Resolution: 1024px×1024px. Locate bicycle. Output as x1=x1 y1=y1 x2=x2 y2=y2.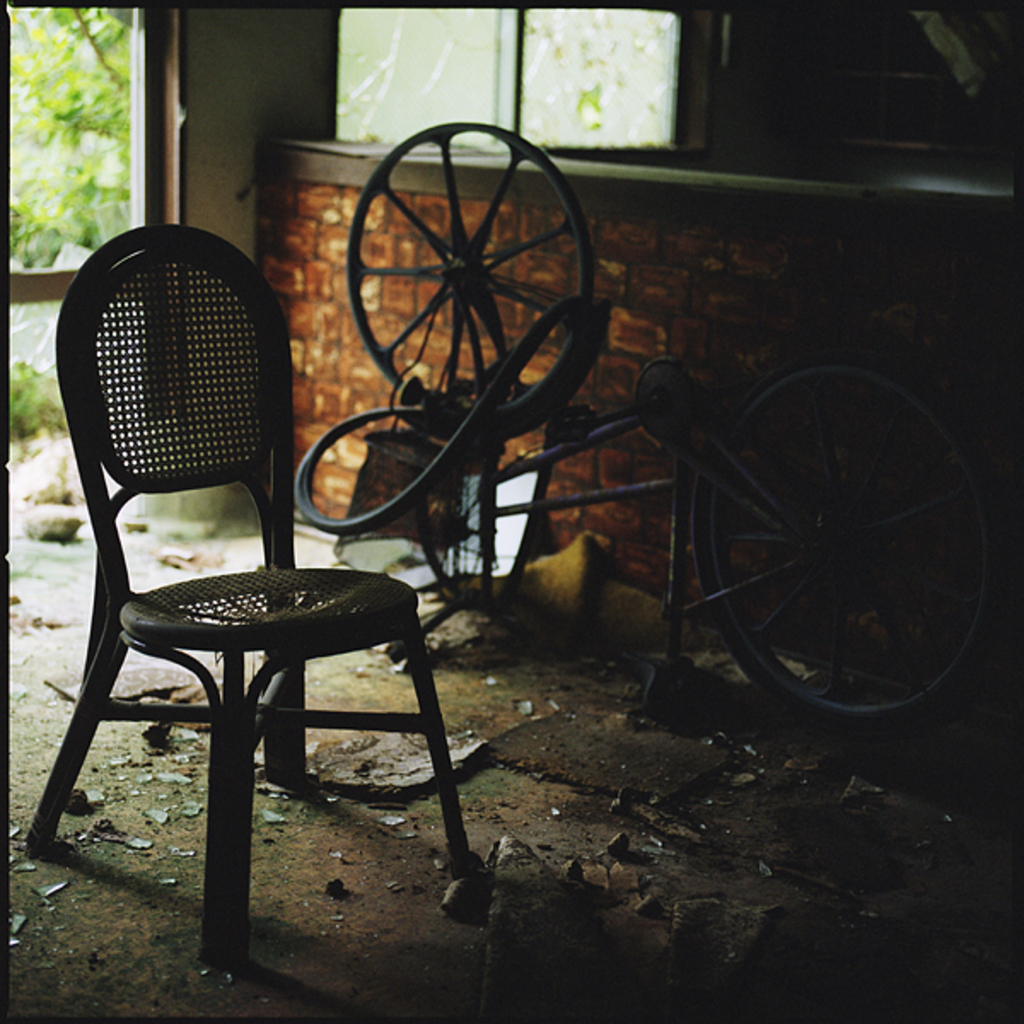
x1=341 y1=109 x2=1000 y2=720.
